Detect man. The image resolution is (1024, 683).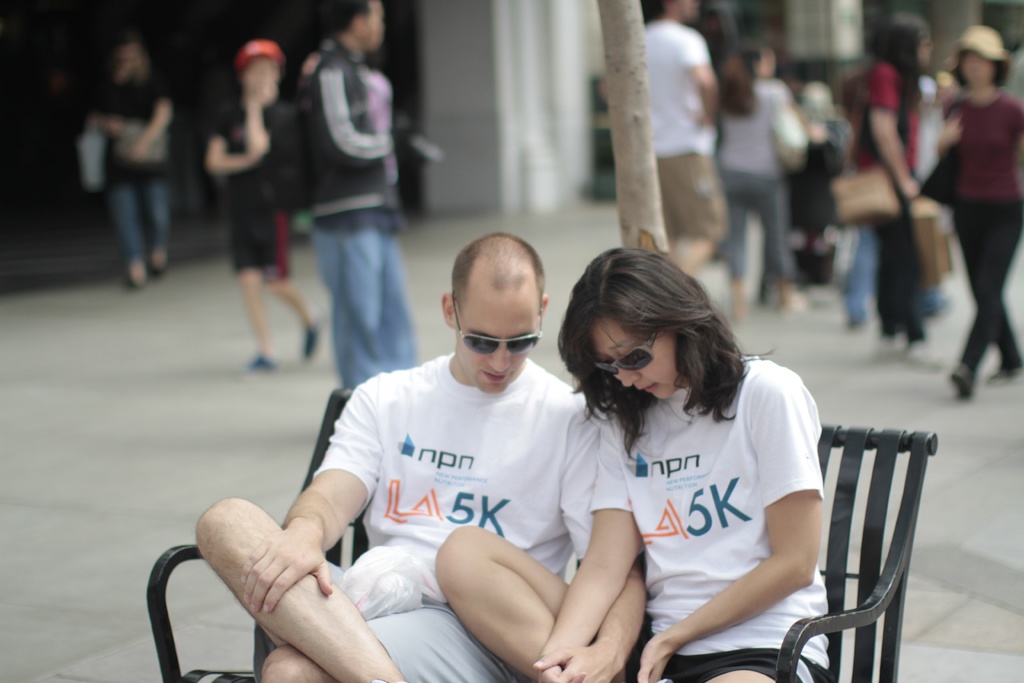
642, 0, 732, 269.
